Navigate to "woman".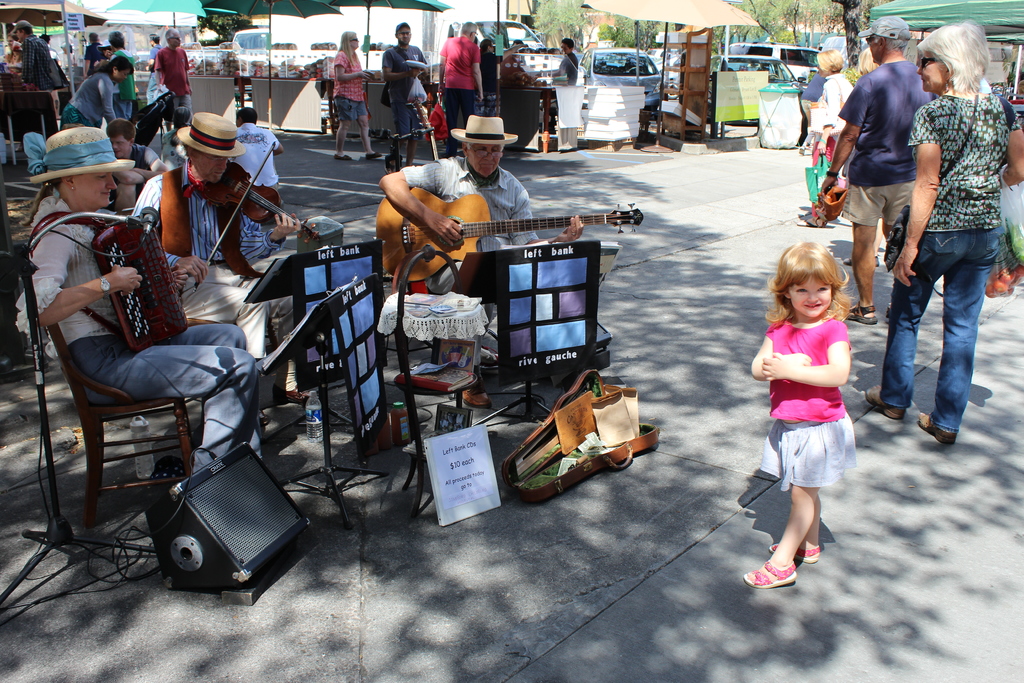
Navigation target: [331,29,390,162].
